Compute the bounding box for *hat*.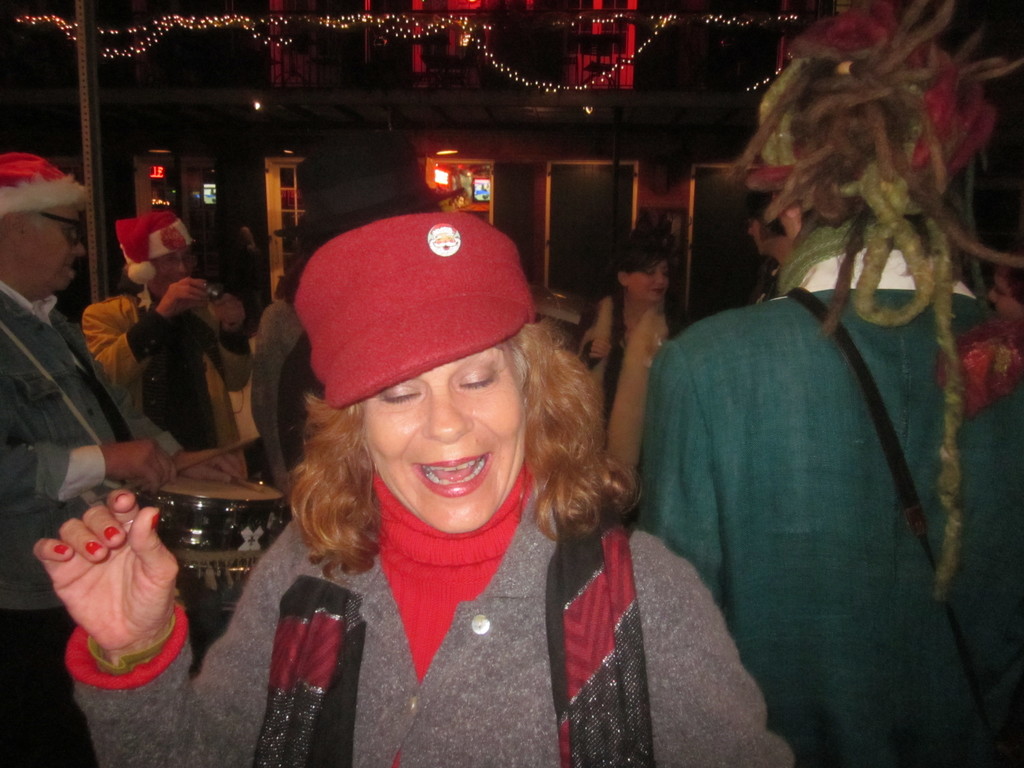
(293, 210, 541, 410).
